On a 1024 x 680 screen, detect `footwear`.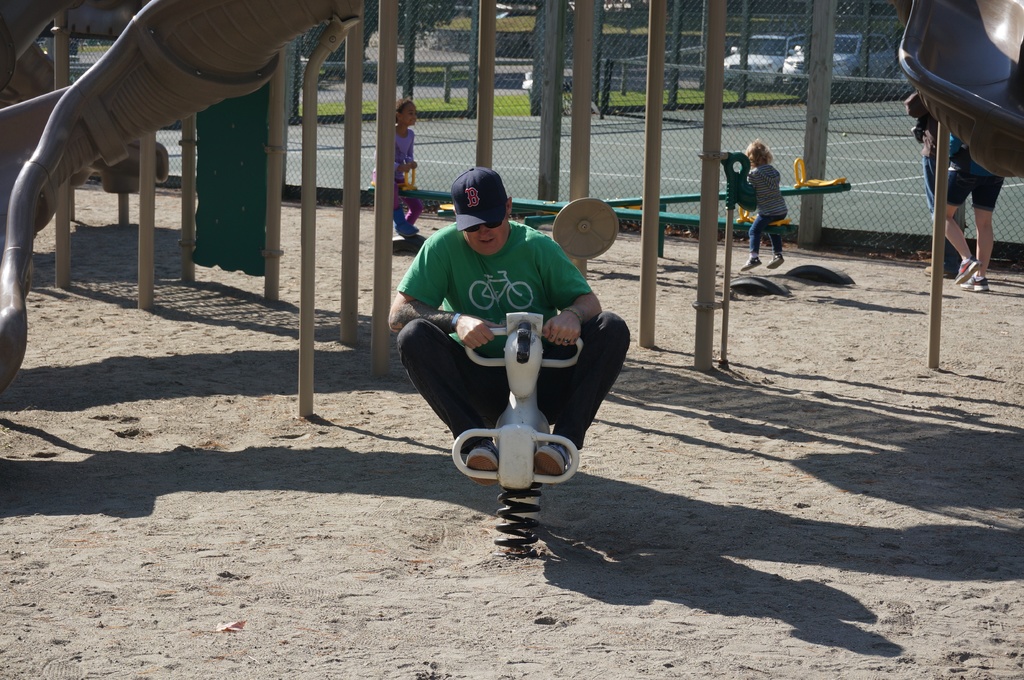
<box>762,247,783,269</box>.
